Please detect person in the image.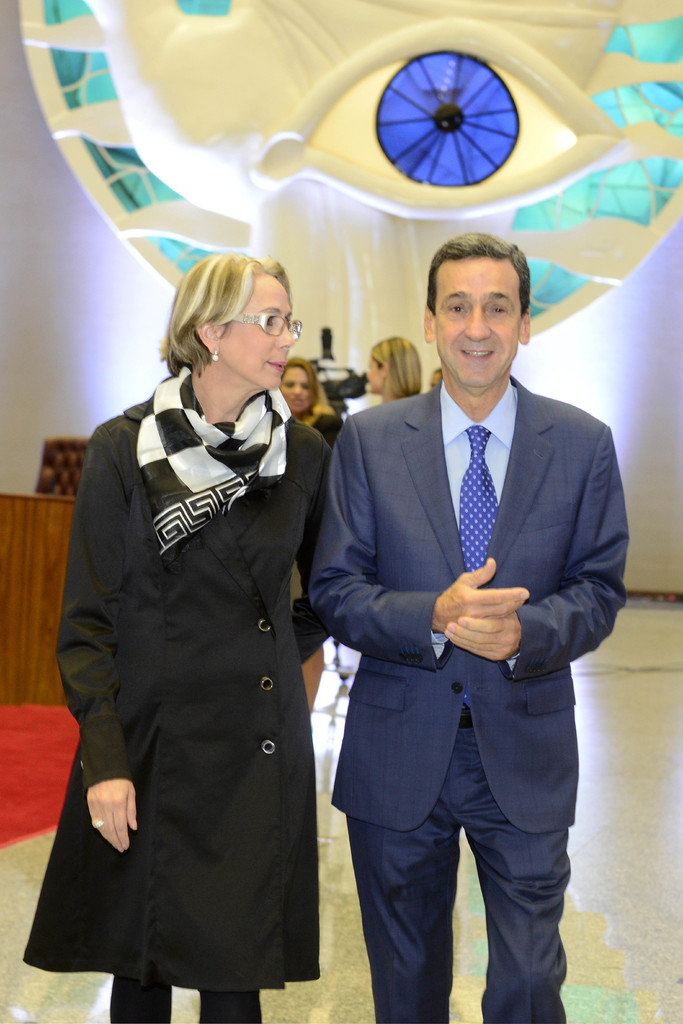
{"x1": 272, "y1": 358, "x2": 351, "y2": 710}.
